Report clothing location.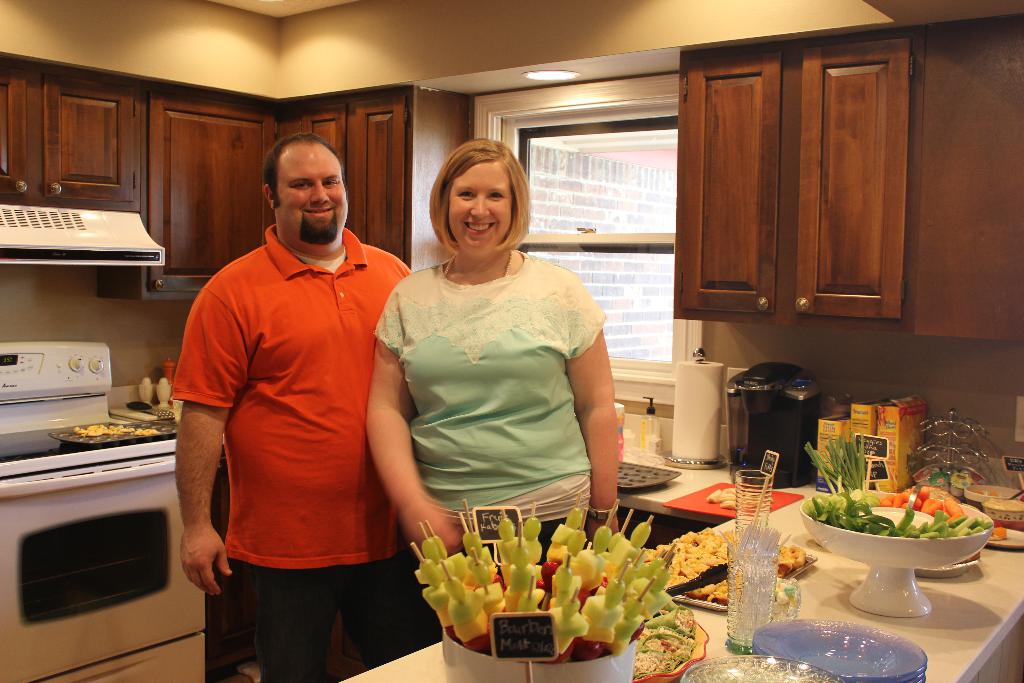
Report: l=173, t=224, r=438, b=682.
